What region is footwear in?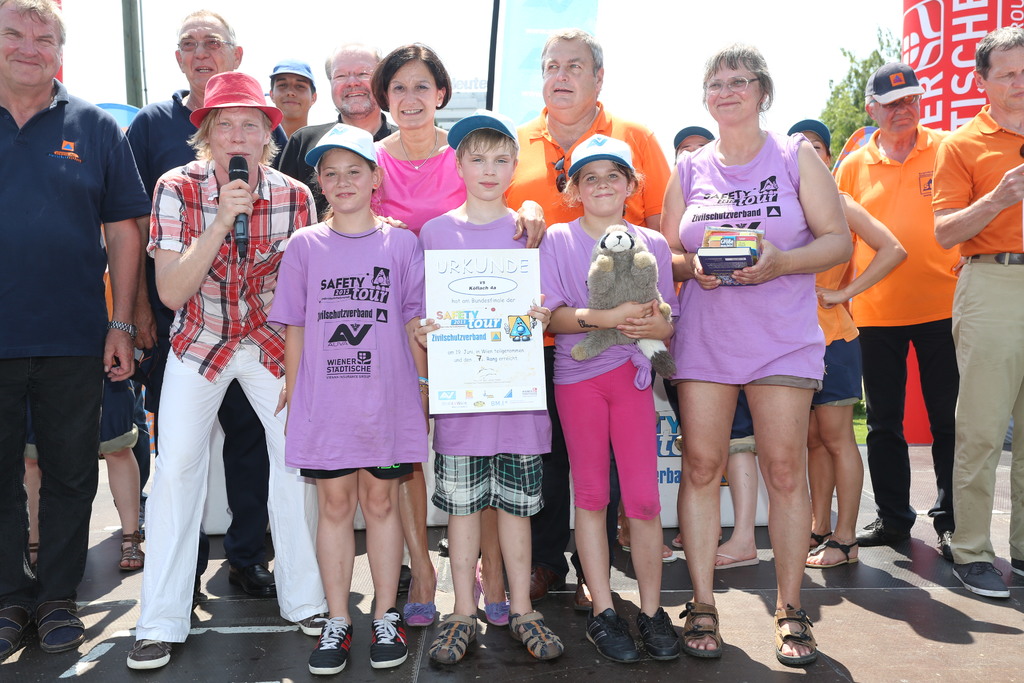
bbox(297, 613, 328, 639).
